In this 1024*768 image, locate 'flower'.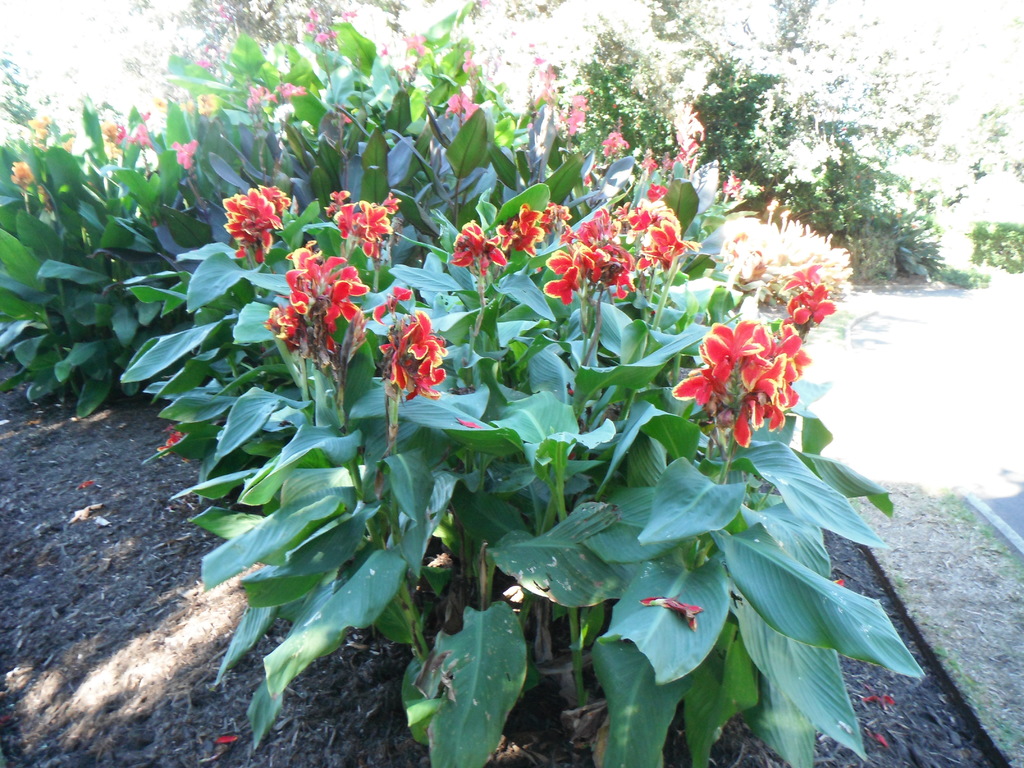
Bounding box: (552,93,587,131).
